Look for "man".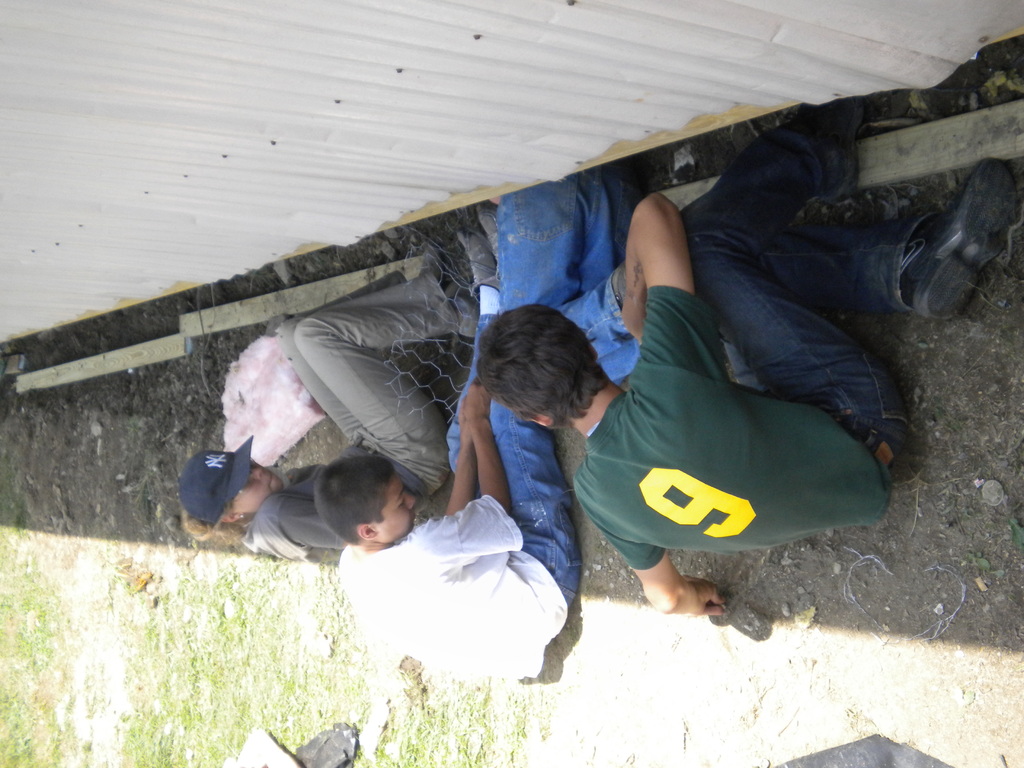
Found: Rect(342, 223, 625, 694).
